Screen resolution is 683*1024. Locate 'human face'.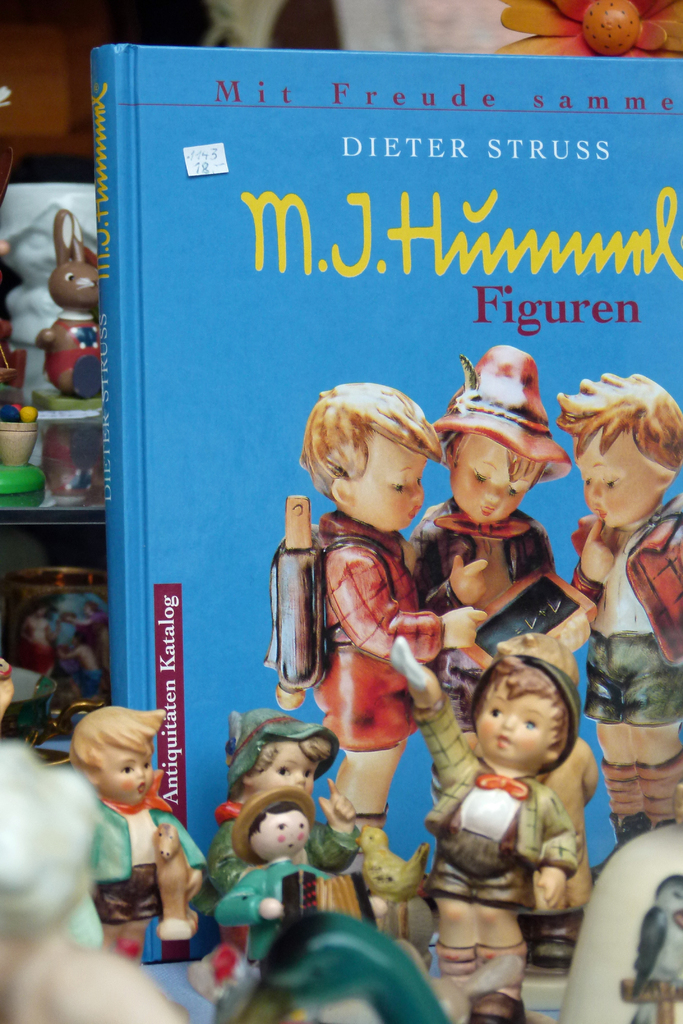
left=6, top=205, right=94, bottom=281.
